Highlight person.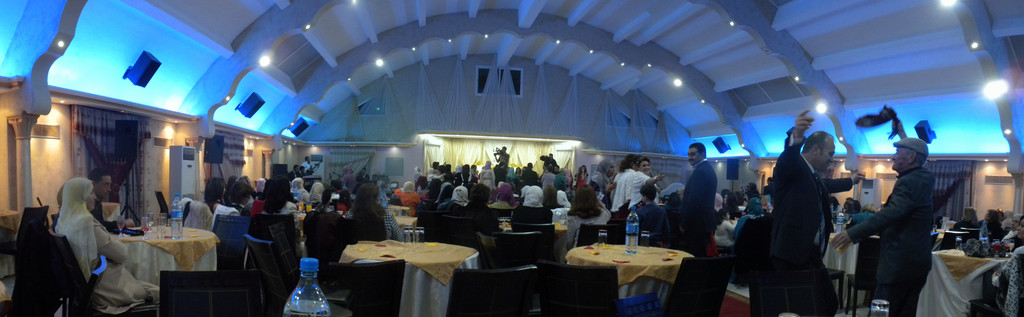
Highlighted region: (left=45, top=173, right=129, bottom=313).
